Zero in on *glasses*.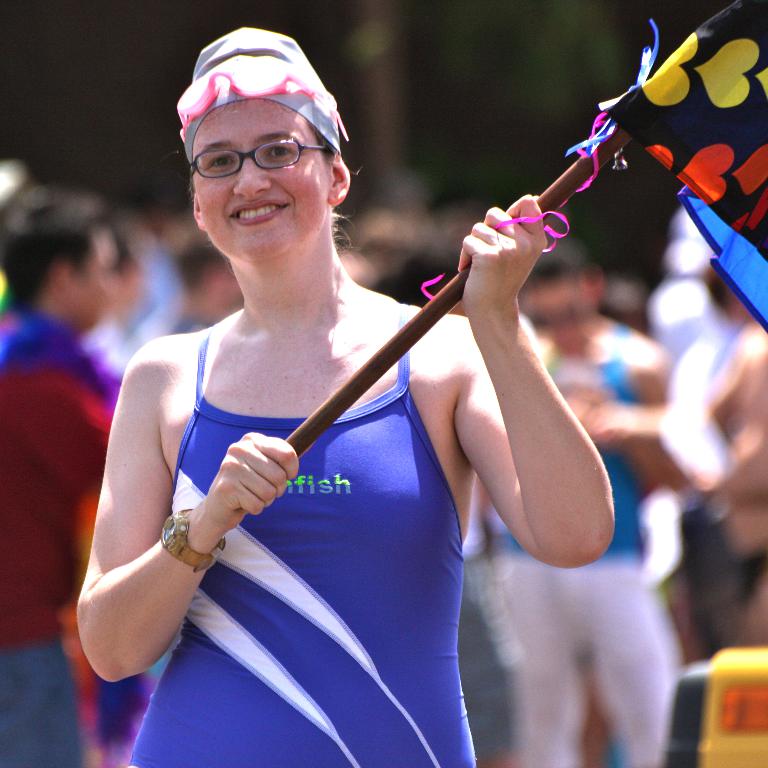
Zeroed in: <box>176,135,341,171</box>.
